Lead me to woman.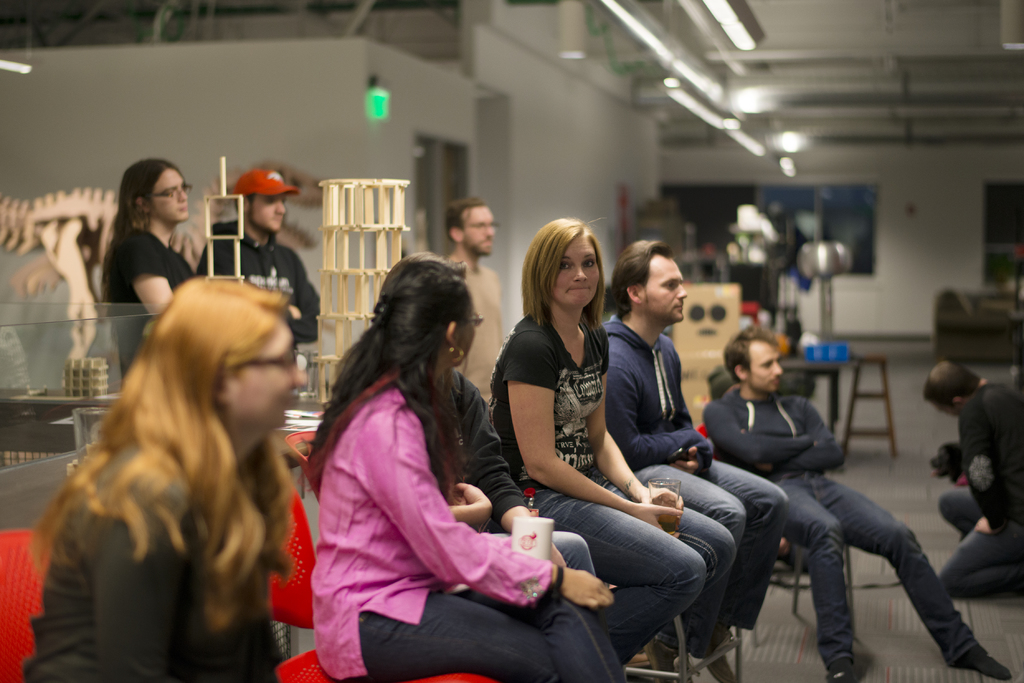
Lead to 15, 273, 309, 682.
